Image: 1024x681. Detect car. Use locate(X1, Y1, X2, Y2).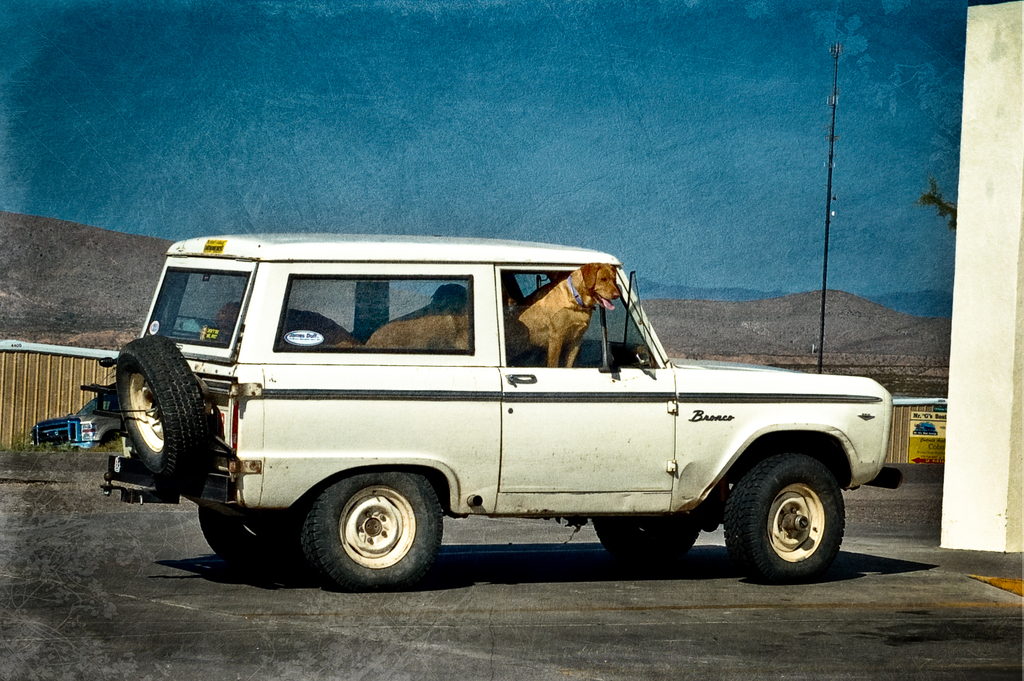
locate(26, 373, 125, 450).
